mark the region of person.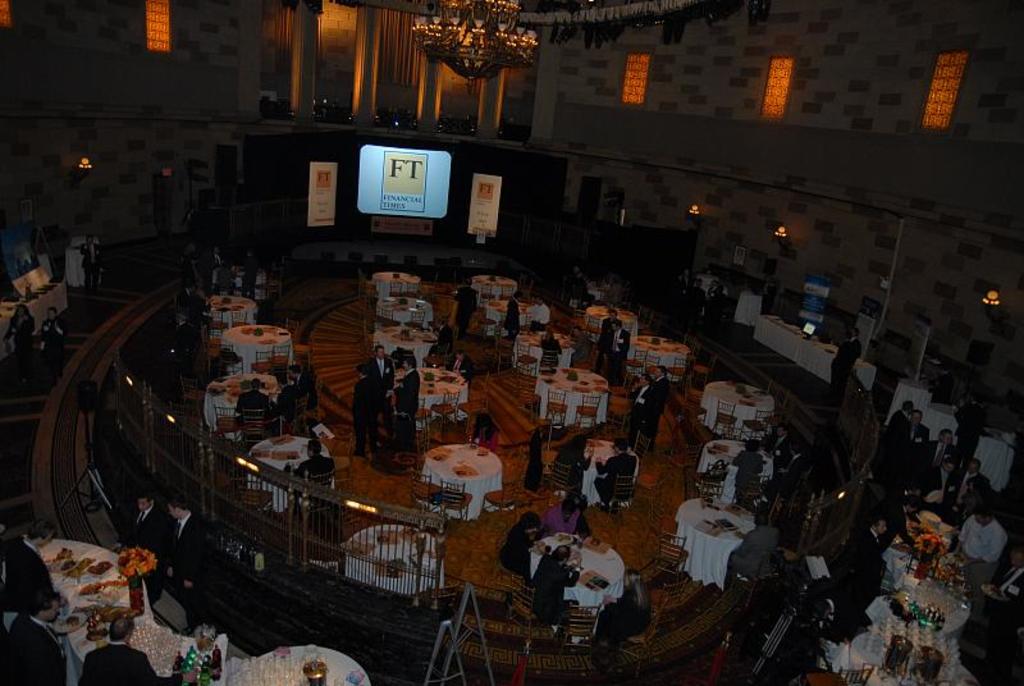
Region: locate(73, 230, 104, 292).
